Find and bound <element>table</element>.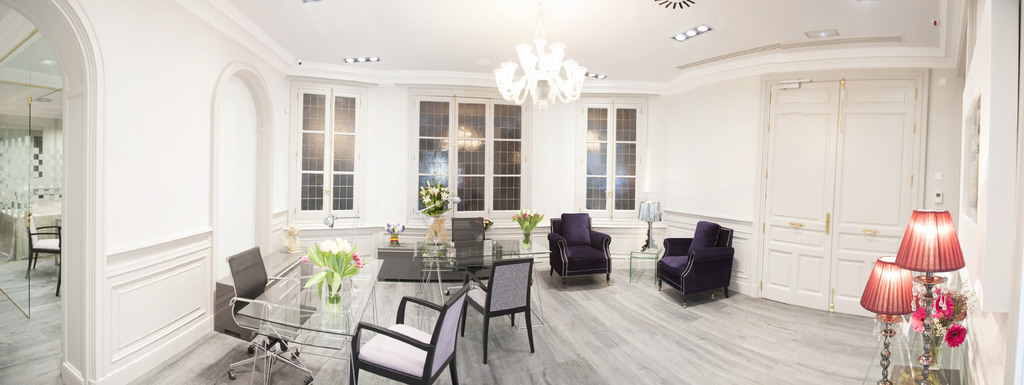
Bound: x1=630 y1=242 x2=664 y2=286.
